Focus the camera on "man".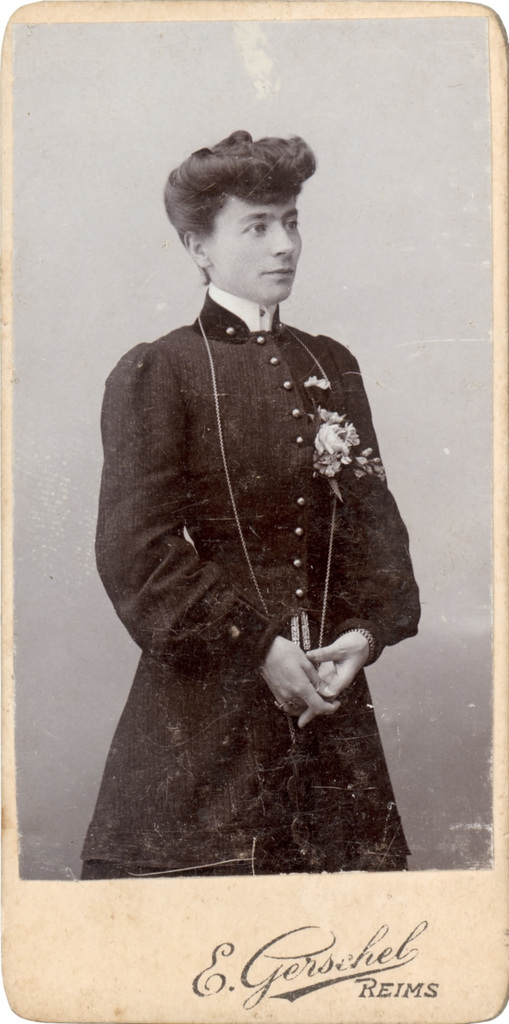
Focus region: Rect(78, 124, 415, 886).
